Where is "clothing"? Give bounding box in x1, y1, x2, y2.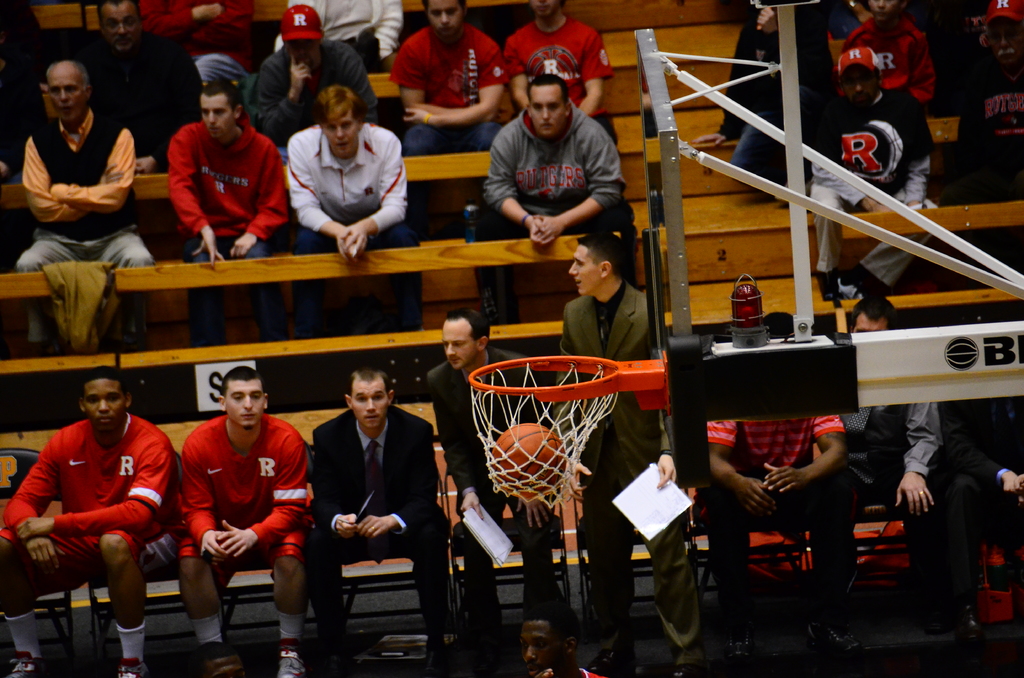
283, 8, 329, 40.
